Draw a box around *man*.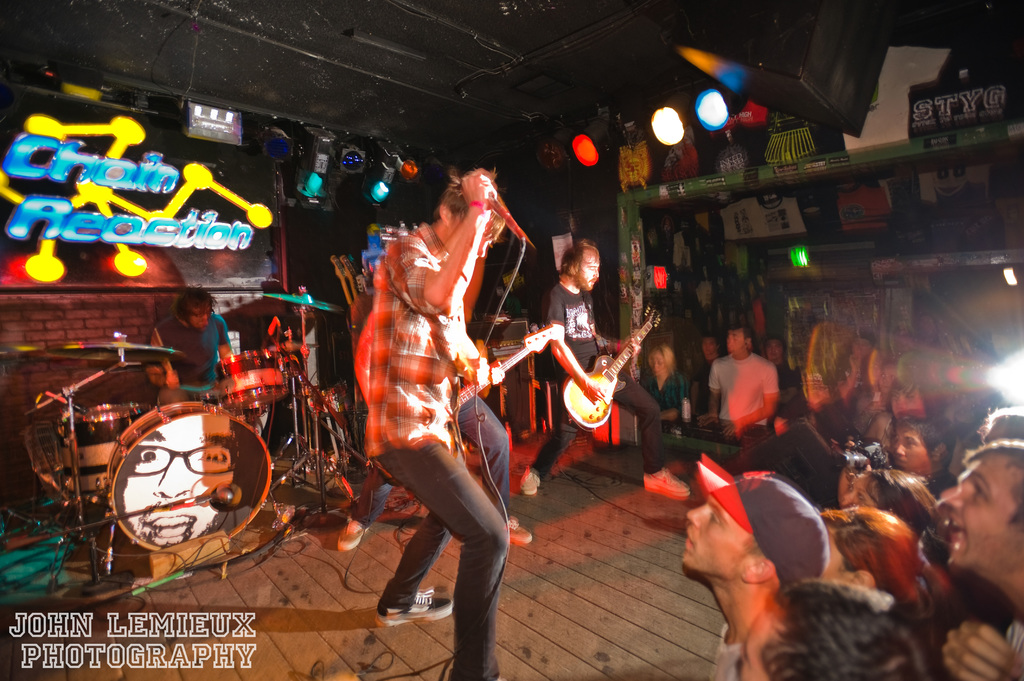
locate(942, 444, 1023, 680).
